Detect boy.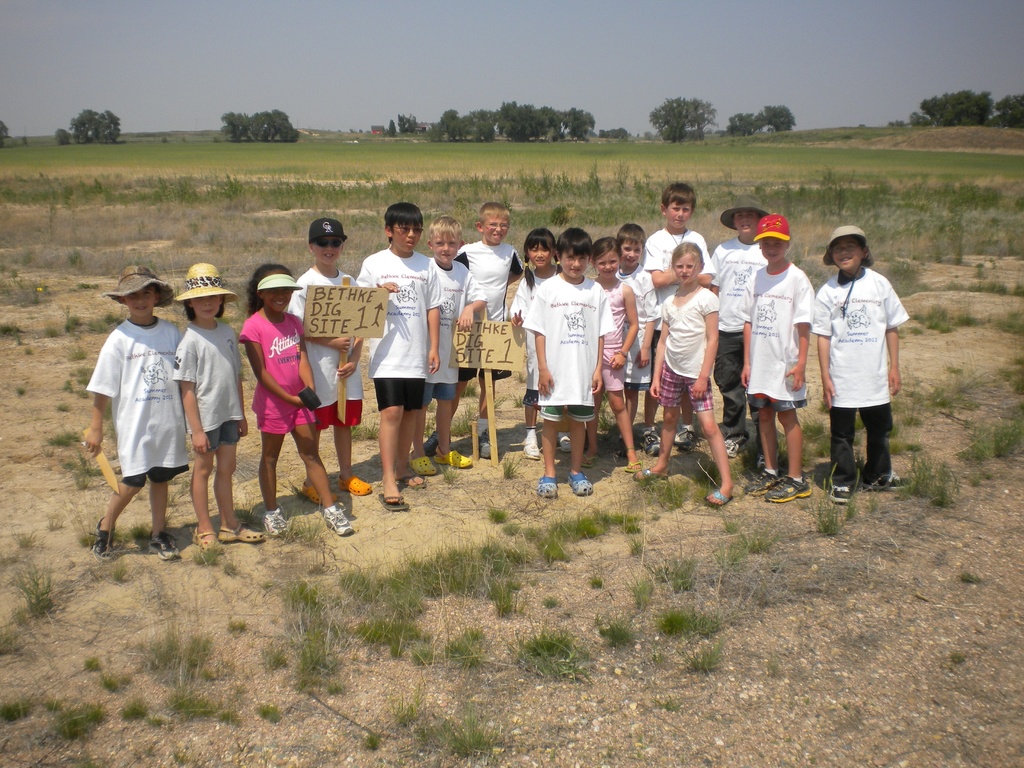
Detected at region(525, 228, 618, 499).
